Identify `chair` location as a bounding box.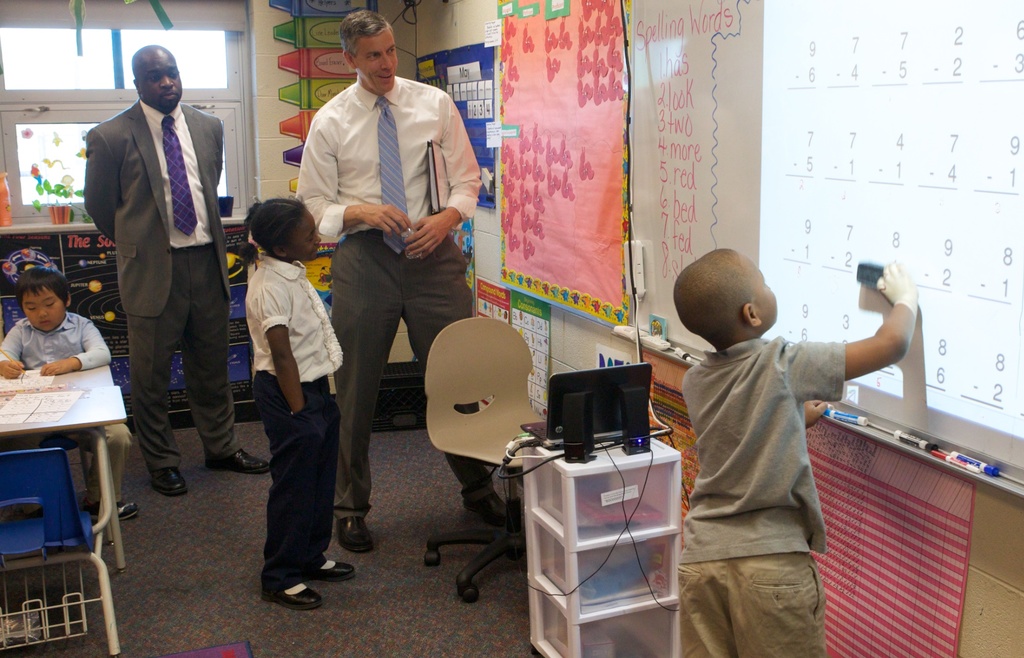
bbox=(31, 428, 98, 505).
